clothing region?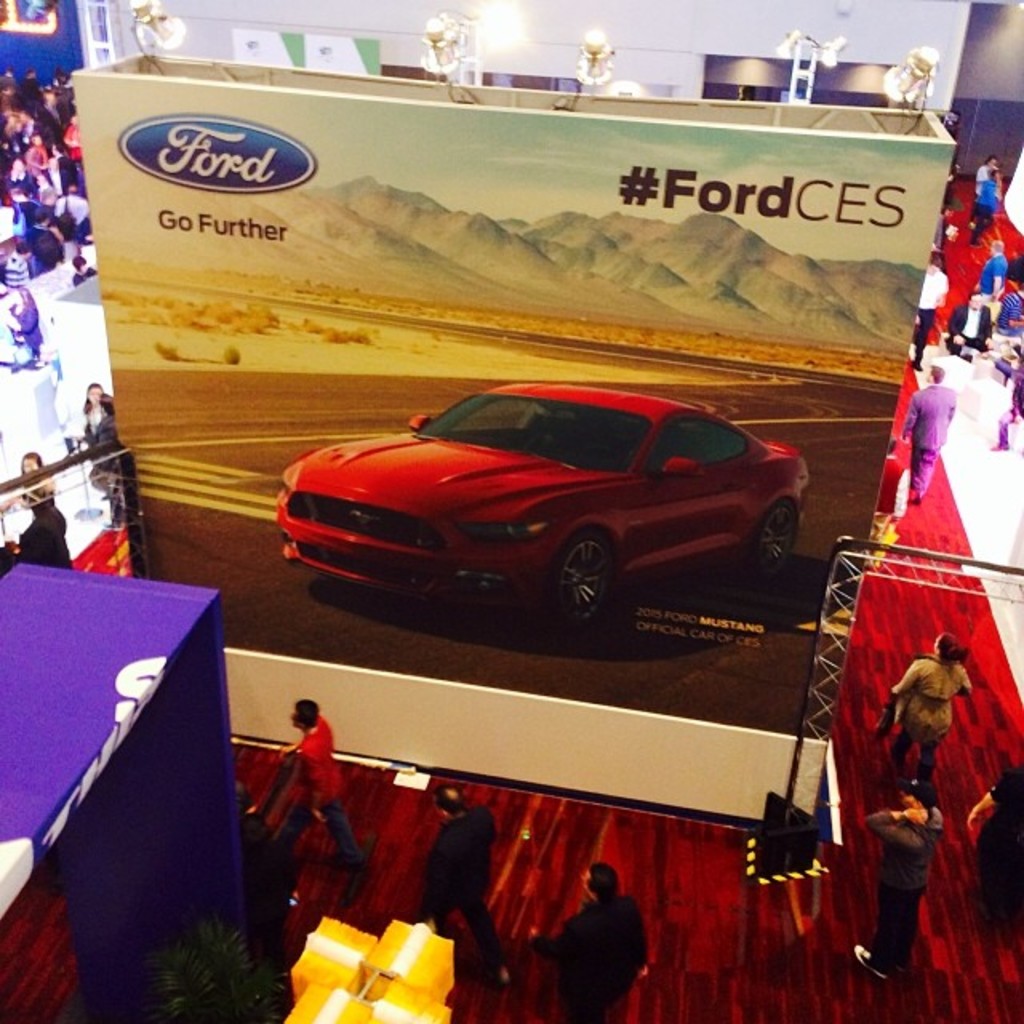
<bbox>6, 166, 40, 192</bbox>
